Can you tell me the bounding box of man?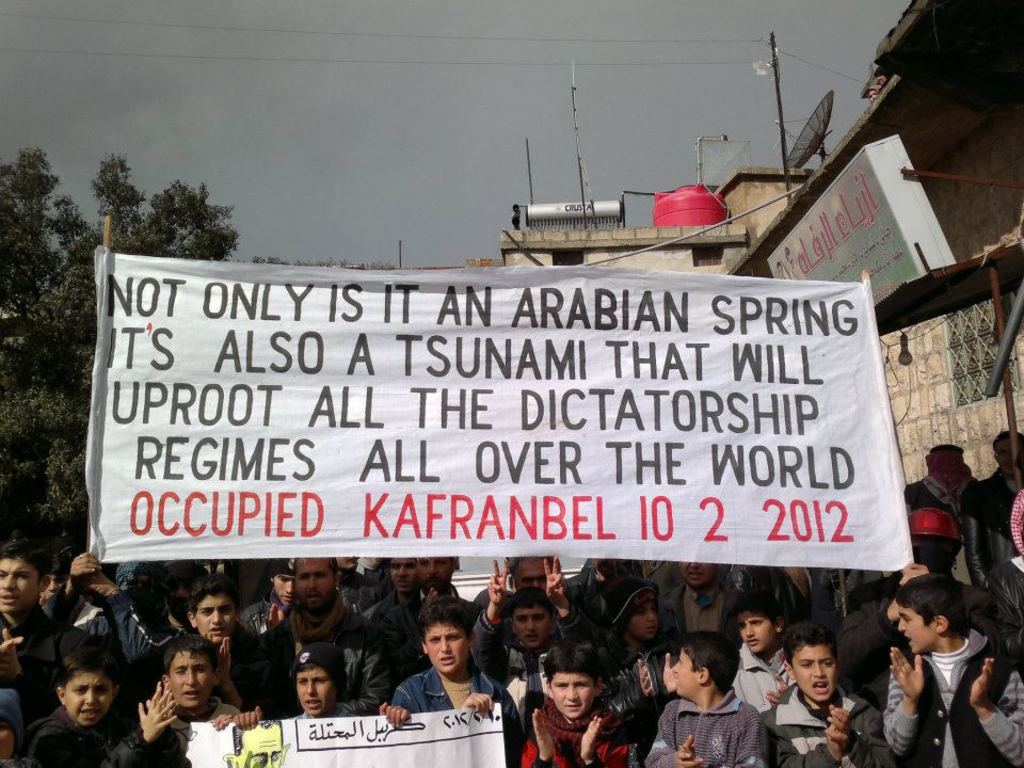
869, 581, 1002, 767.
